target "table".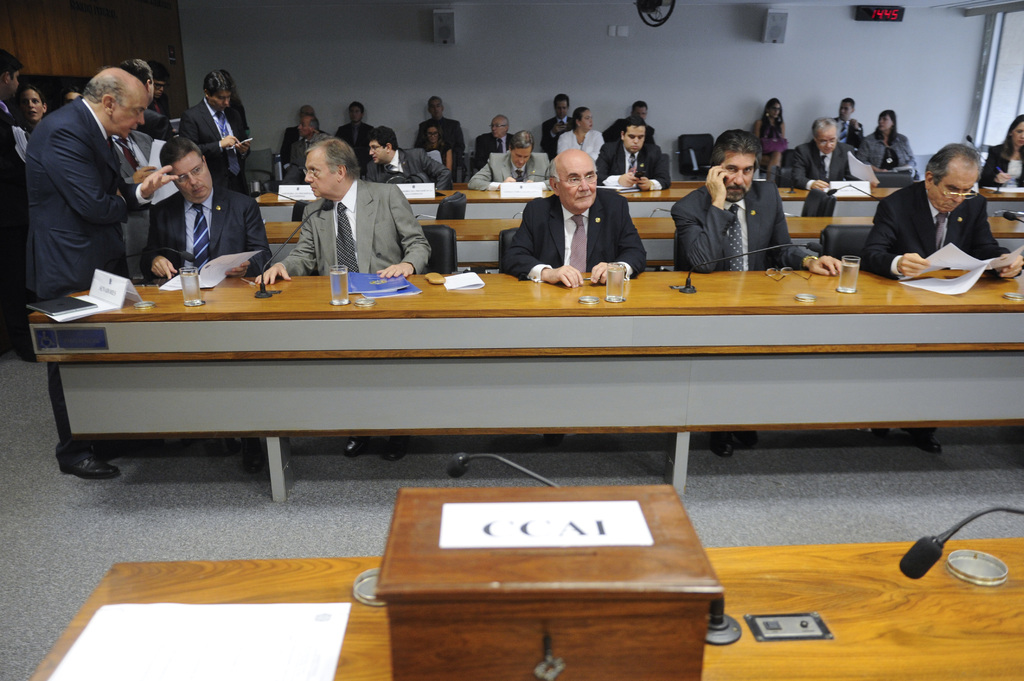
Target region: select_region(24, 484, 1021, 680).
